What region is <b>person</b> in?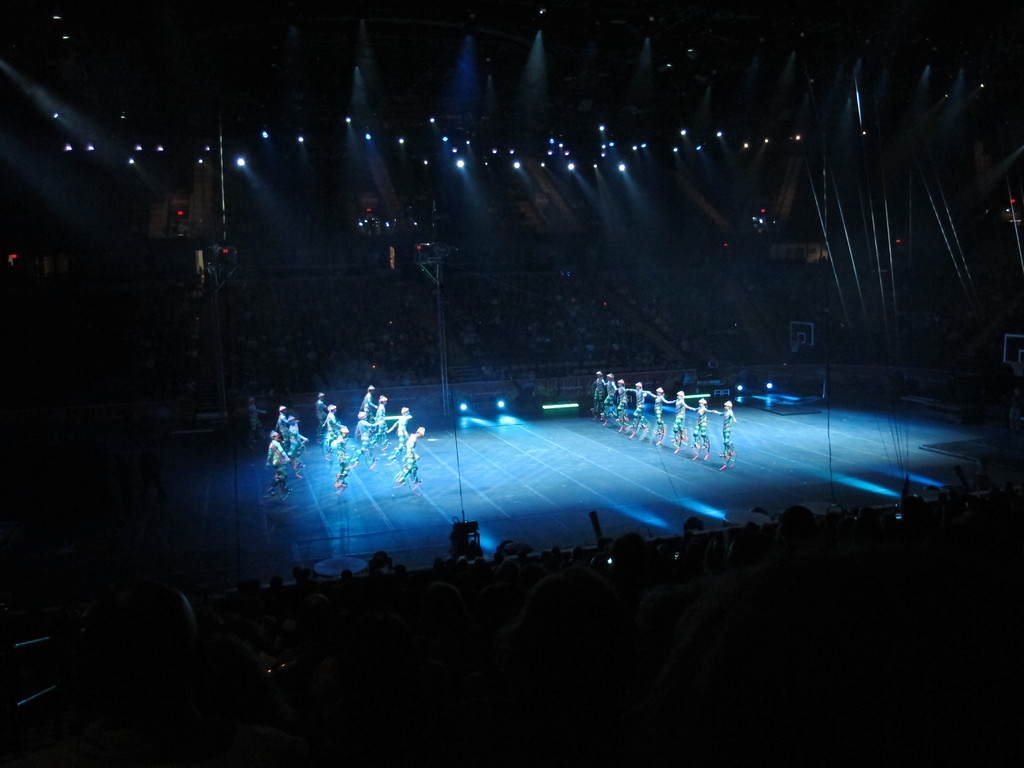
bbox=(287, 428, 313, 479).
